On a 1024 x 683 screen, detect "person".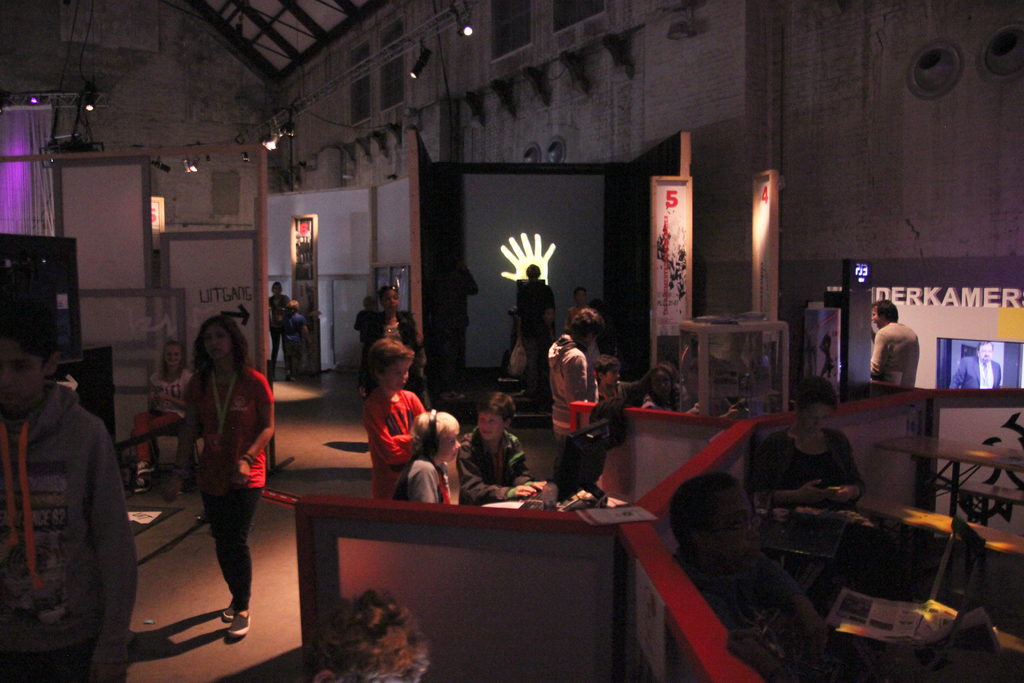
bbox=(311, 584, 432, 682).
